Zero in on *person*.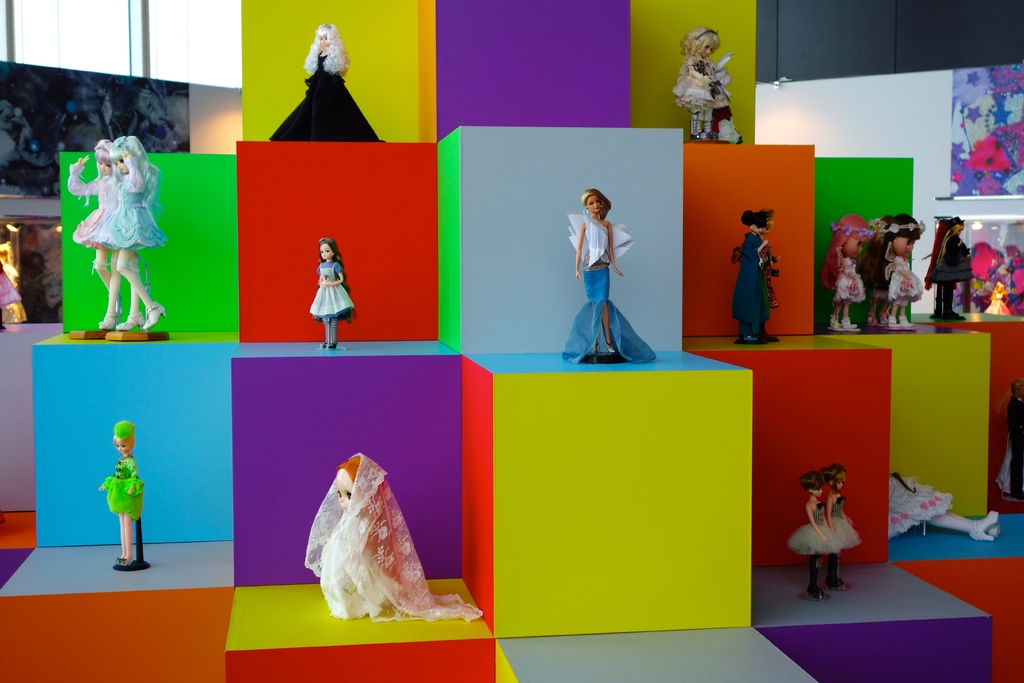
Zeroed in: box(271, 24, 383, 139).
